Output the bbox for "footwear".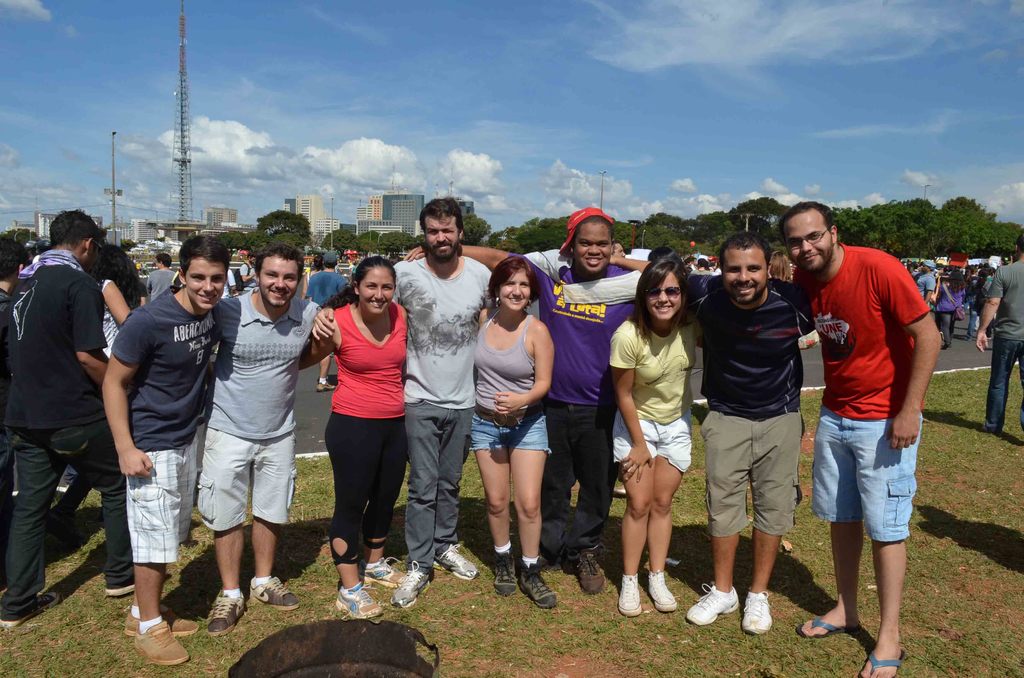
[x1=387, y1=559, x2=433, y2=608].
